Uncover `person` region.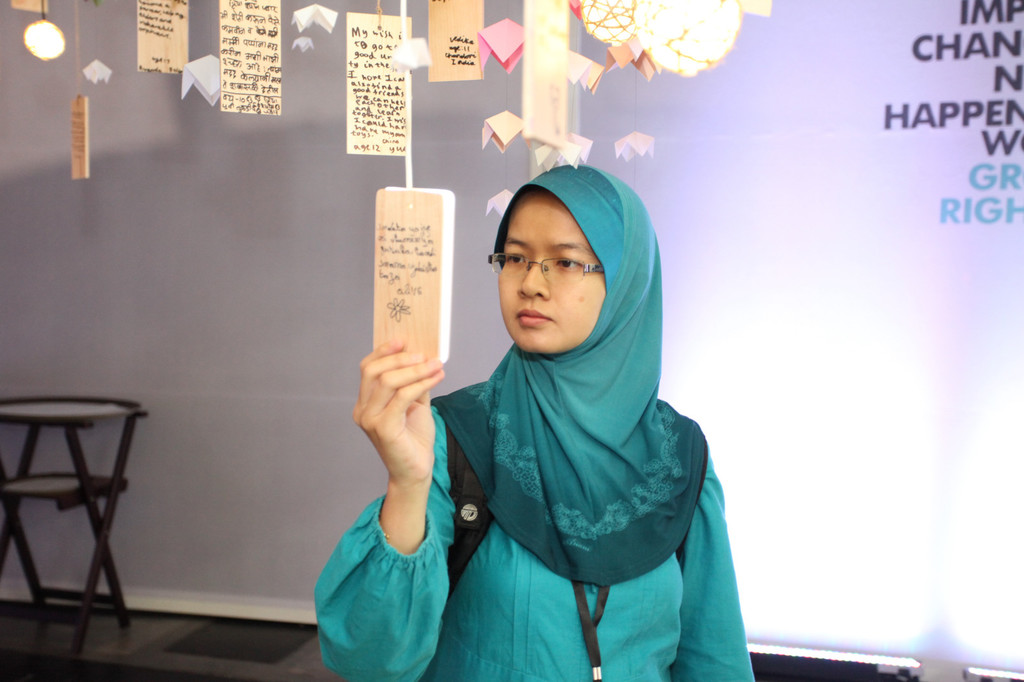
Uncovered: 383/142/741/673.
